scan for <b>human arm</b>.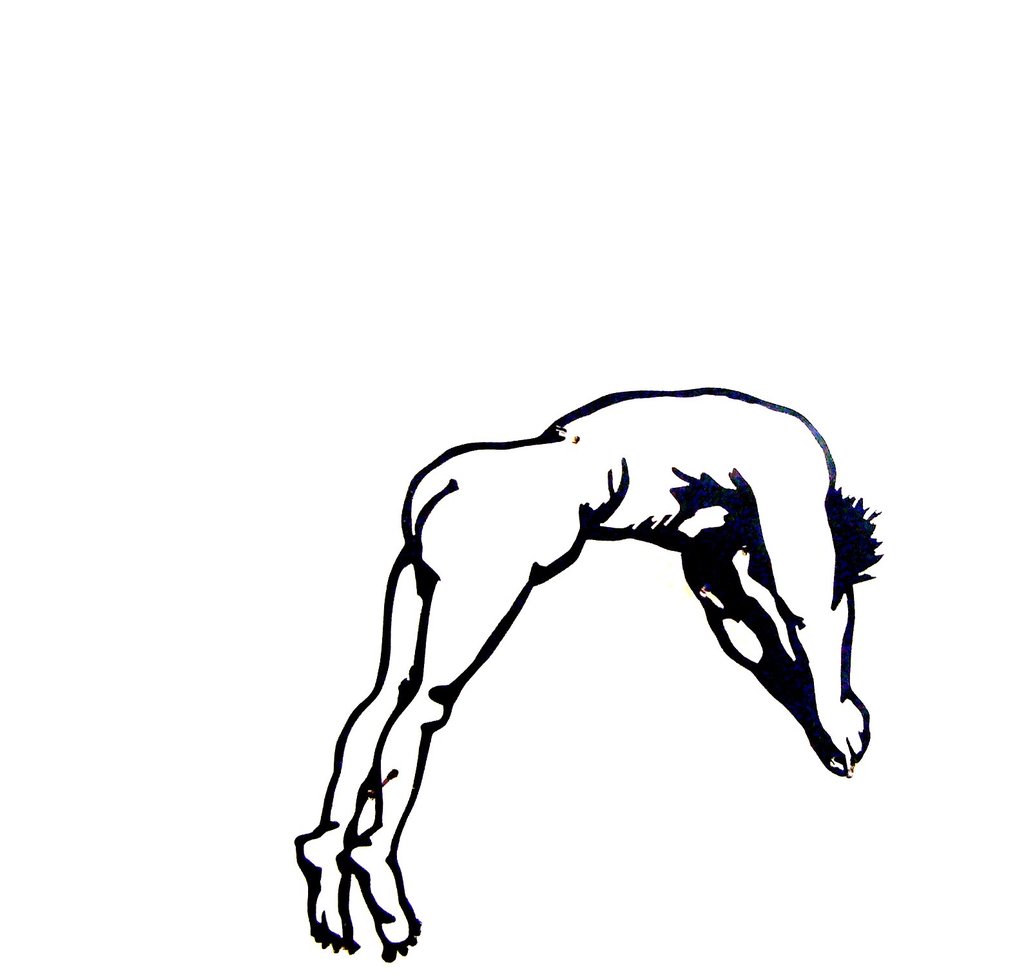
Scan result: (x1=688, y1=535, x2=865, y2=775).
